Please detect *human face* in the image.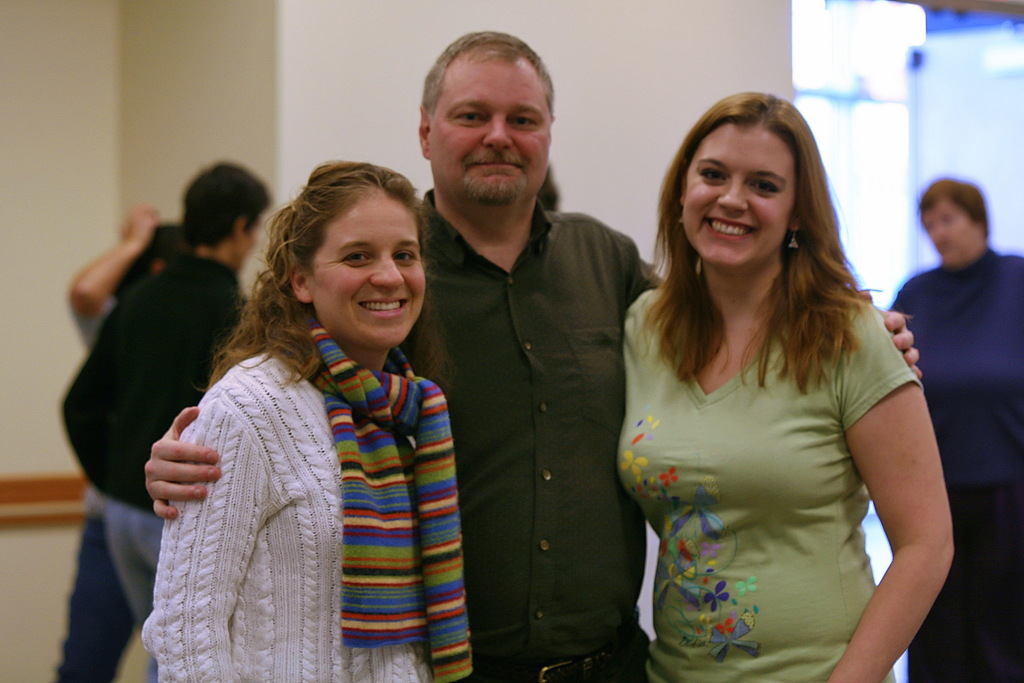
box=[309, 194, 428, 349].
